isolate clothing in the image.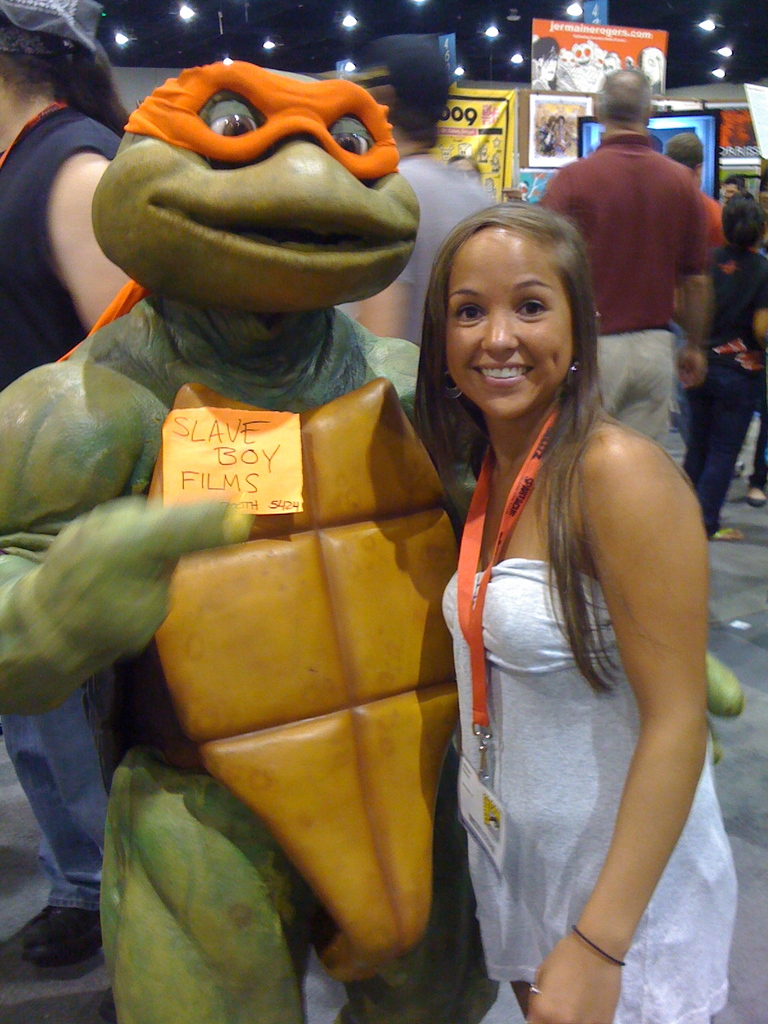
Isolated region: 538/127/717/442.
